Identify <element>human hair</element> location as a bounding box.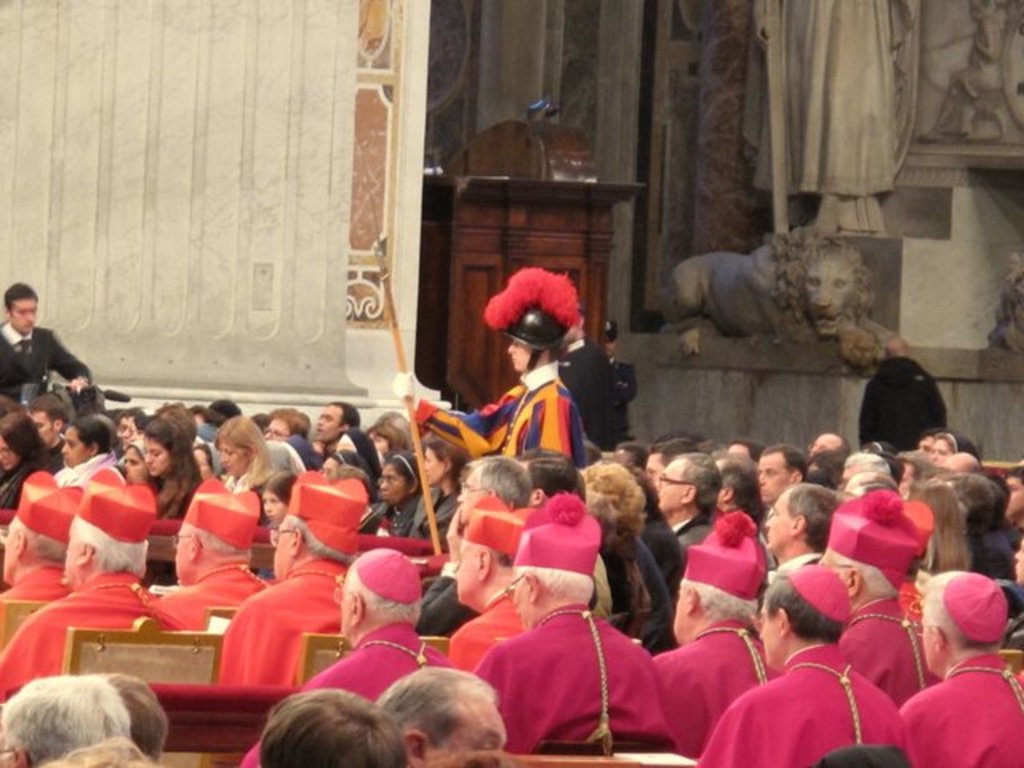
Rect(920, 570, 1003, 653).
